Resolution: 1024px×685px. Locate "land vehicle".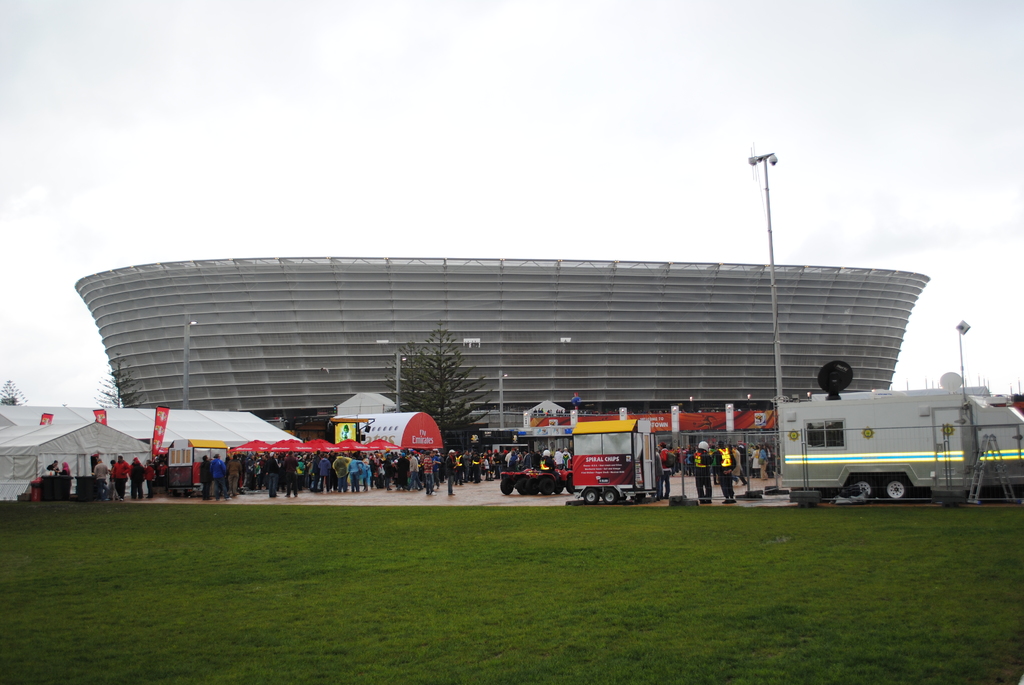
531/468/572/489.
